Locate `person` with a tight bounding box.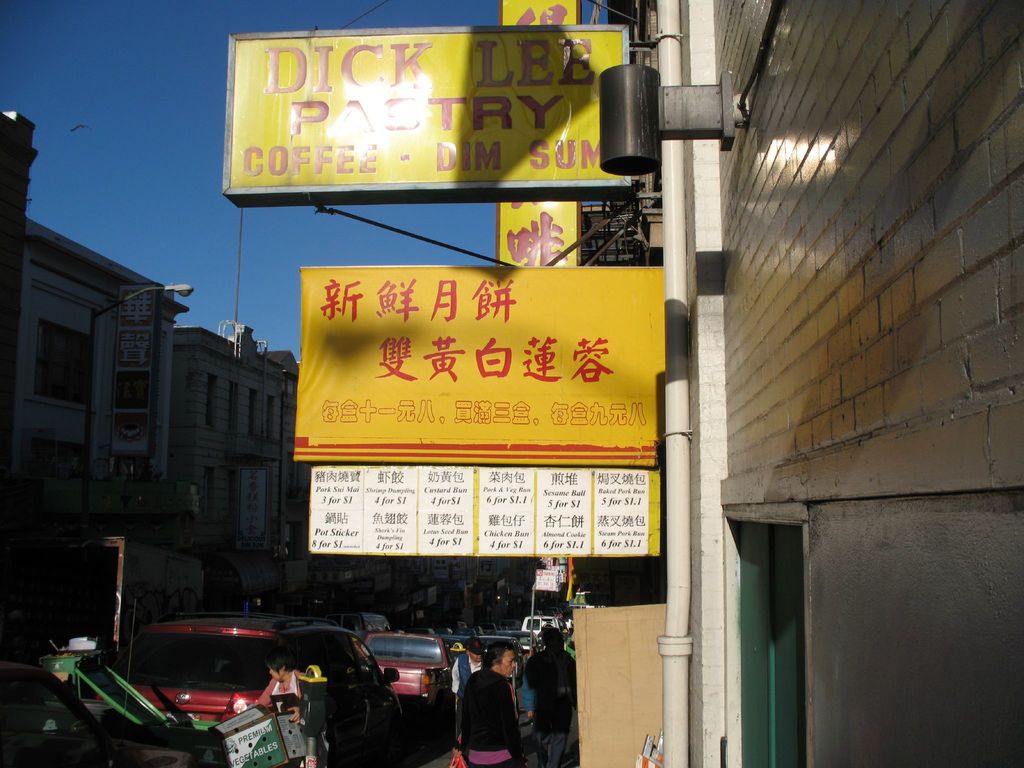
<box>522,621,580,767</box>.
